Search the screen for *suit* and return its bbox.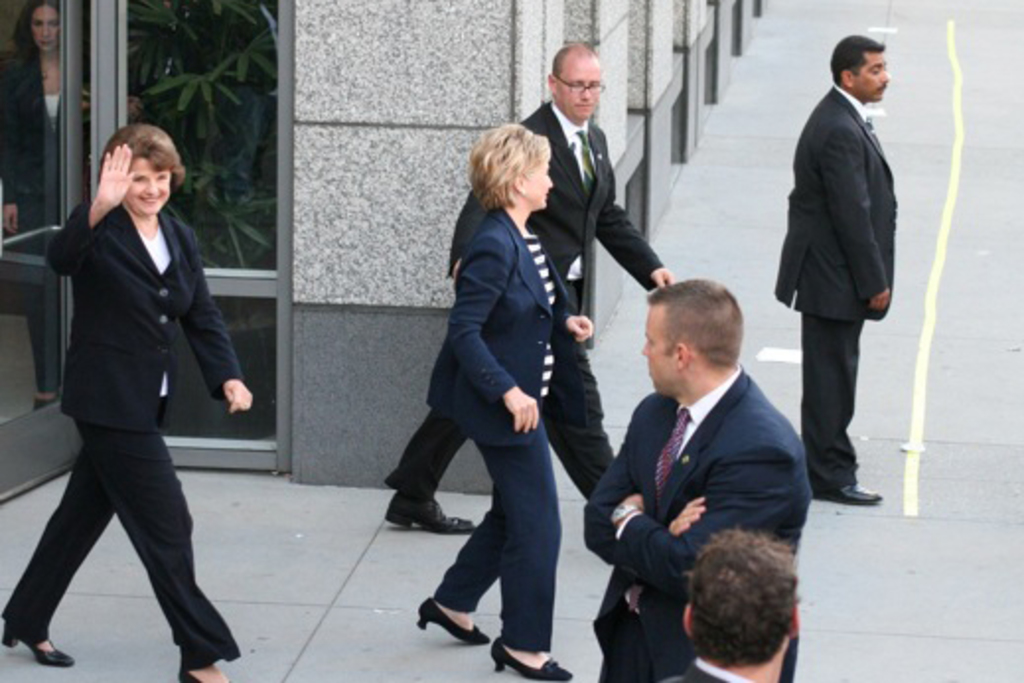
Found: crop(779, 38, 908, 503).
